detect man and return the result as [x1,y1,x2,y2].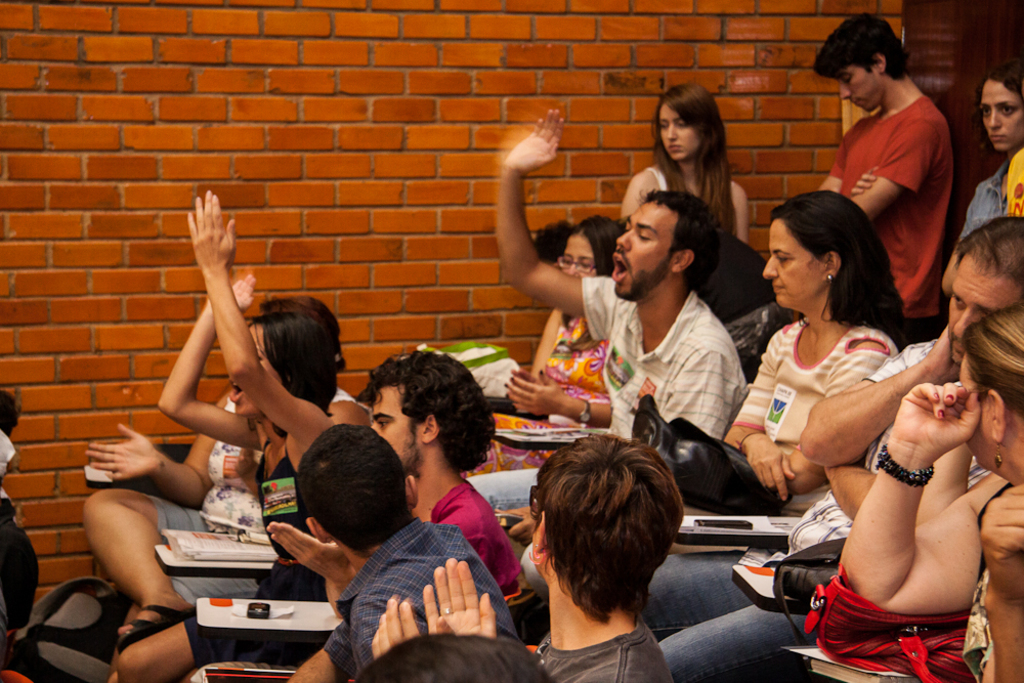
[104,349,524,682].
